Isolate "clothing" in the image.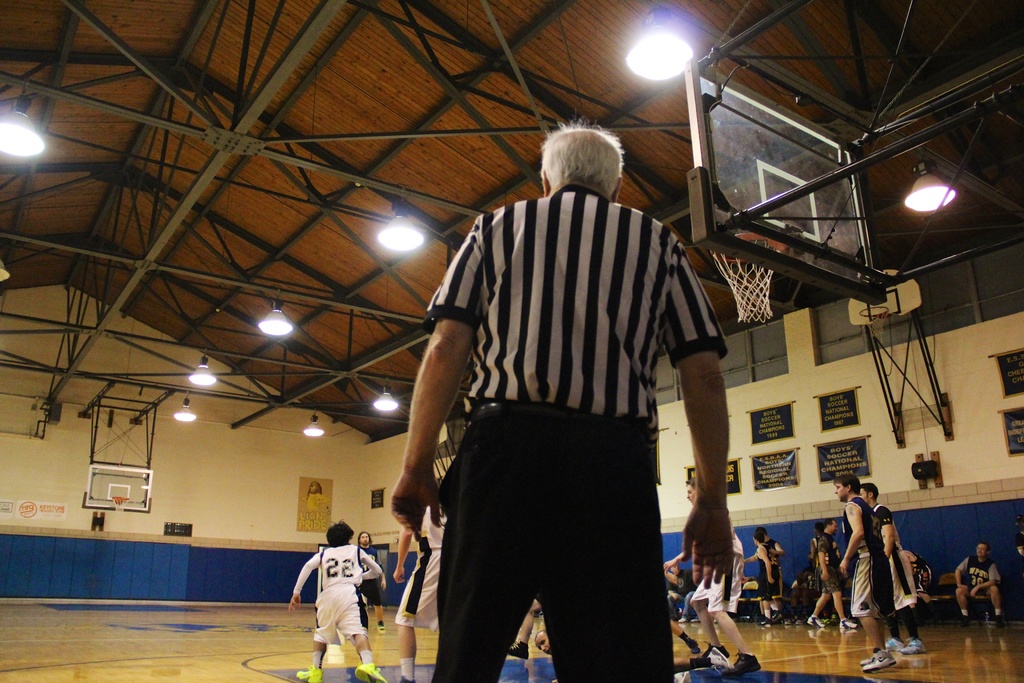
Isolated region: box=[294, 541, 379, 646].
